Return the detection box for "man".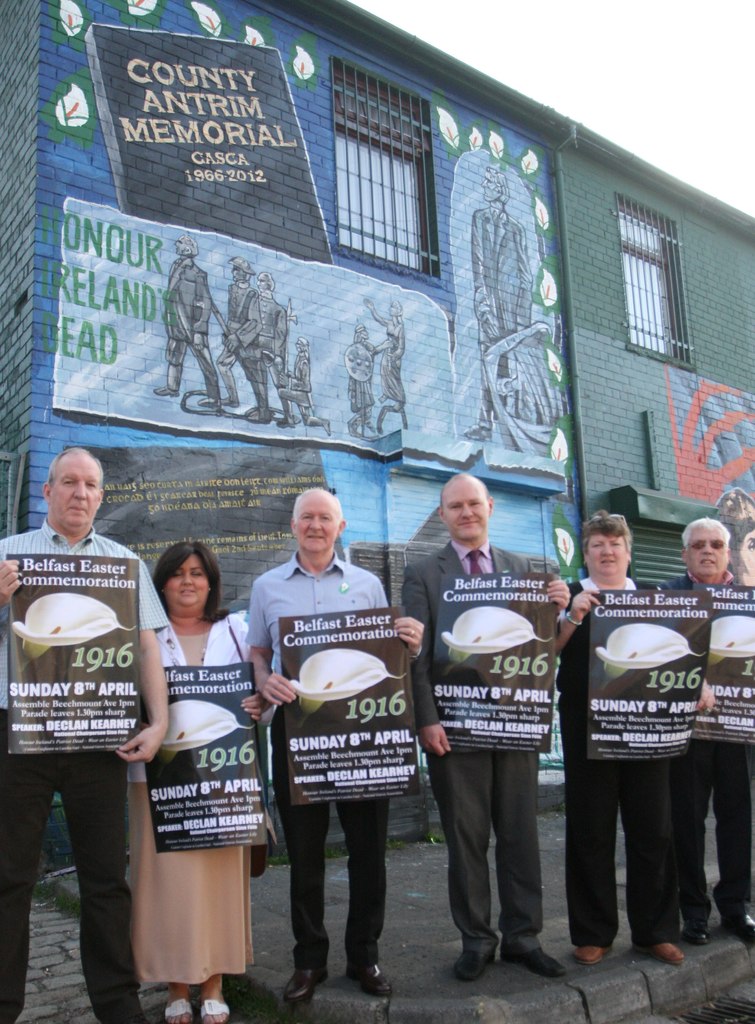
l=397, t=465, r=573, b=984.
